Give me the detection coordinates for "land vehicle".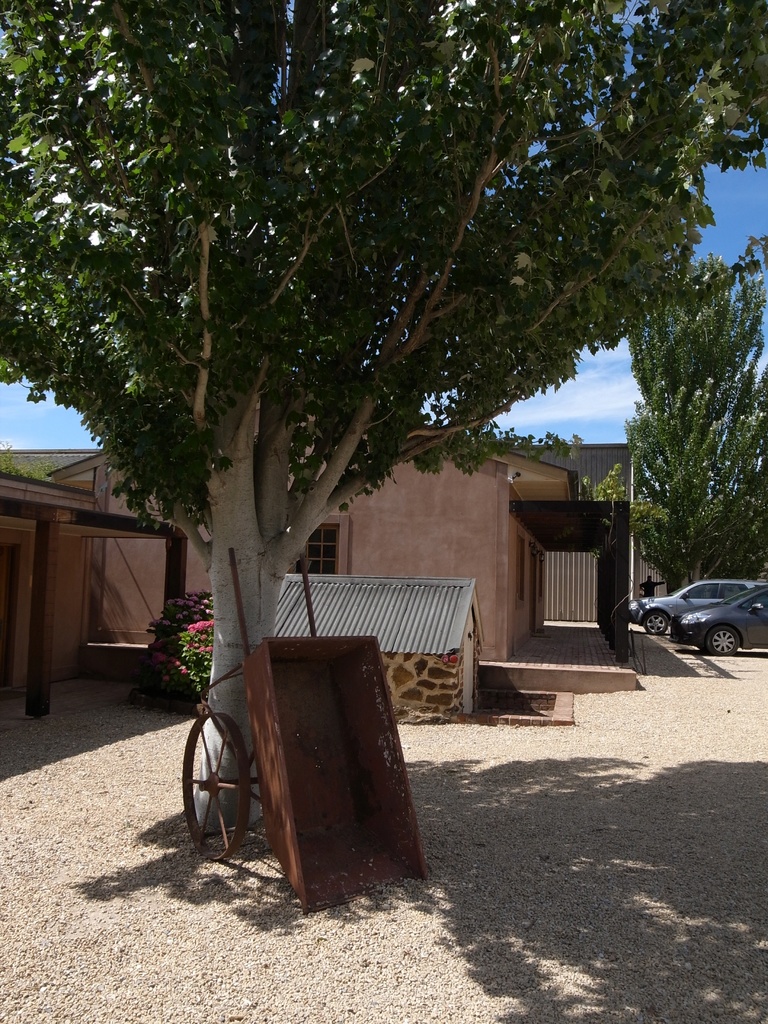
{"x1": 632, "y1": 576, "x2": 739, "y2": 637}.
